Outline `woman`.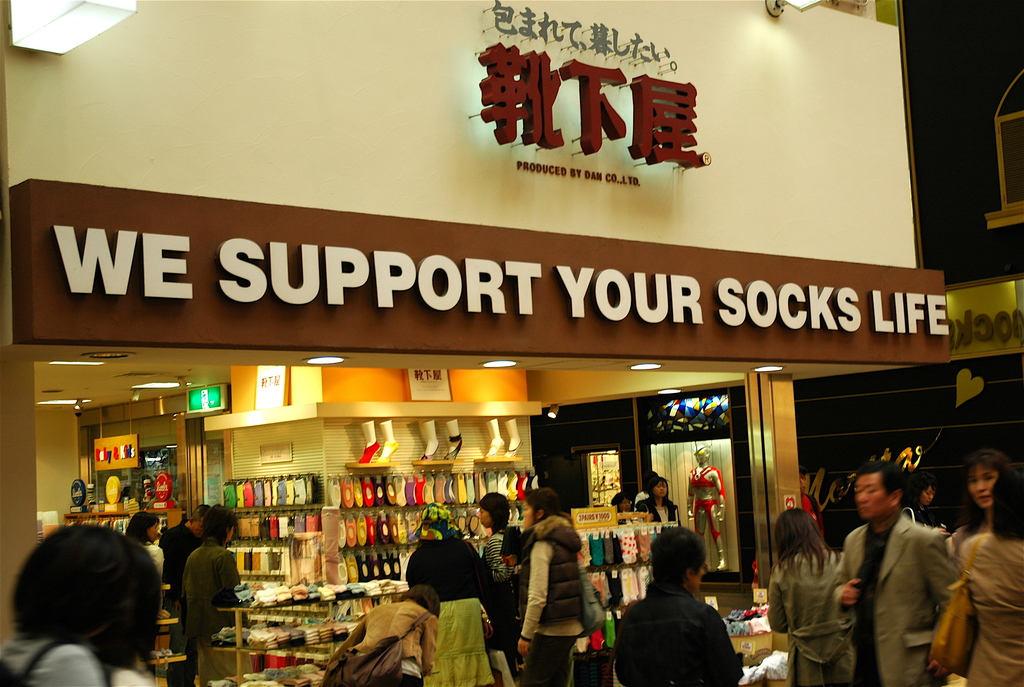
Outline: select_region(911, 474, 943, 536).
